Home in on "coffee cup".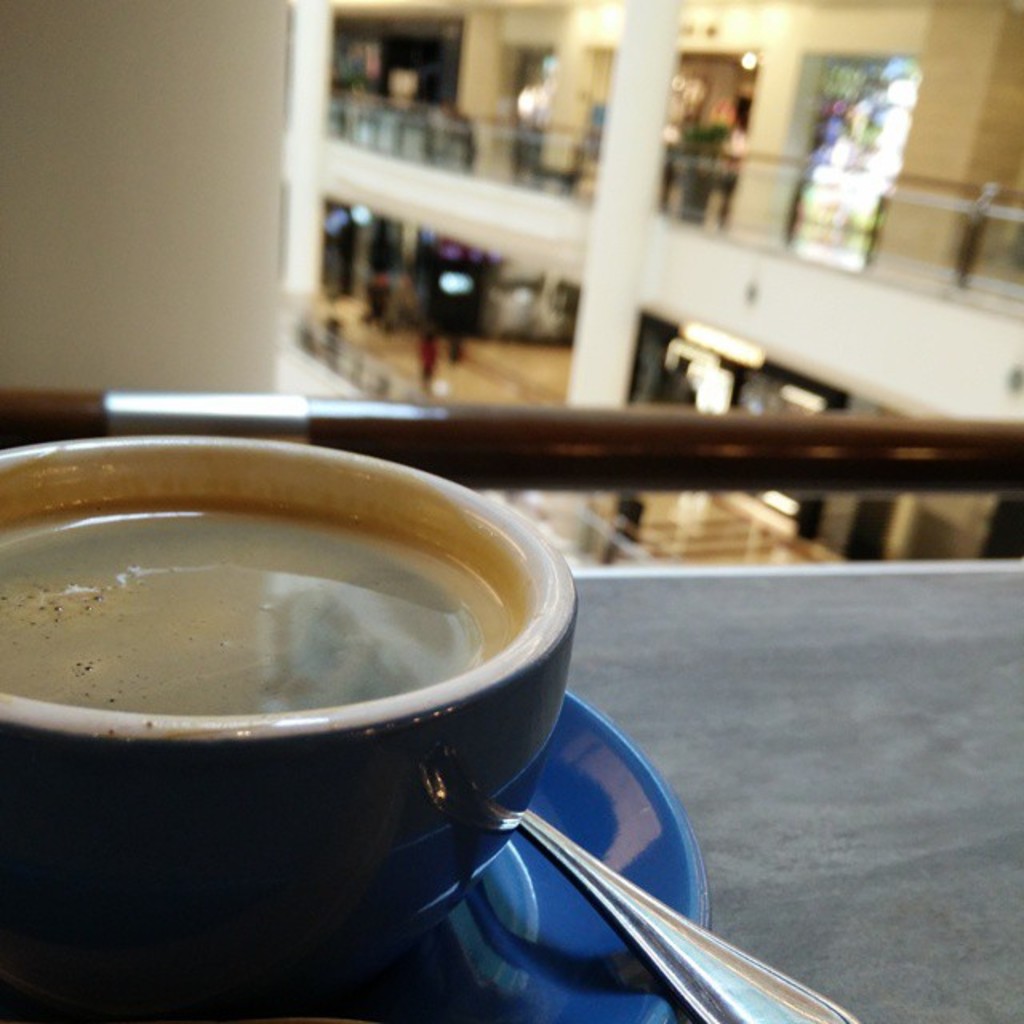
Homed in at [x1=0, y1=432, x2=581, y2=1005].
